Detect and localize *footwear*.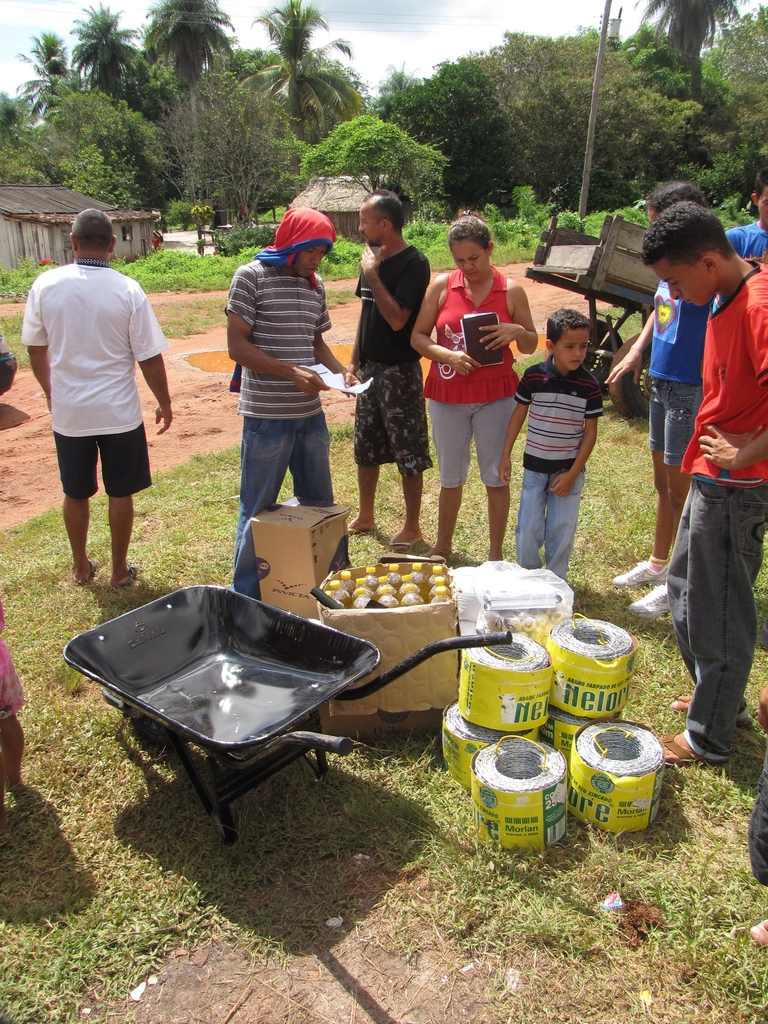
Localized at 116:564:138:590.
